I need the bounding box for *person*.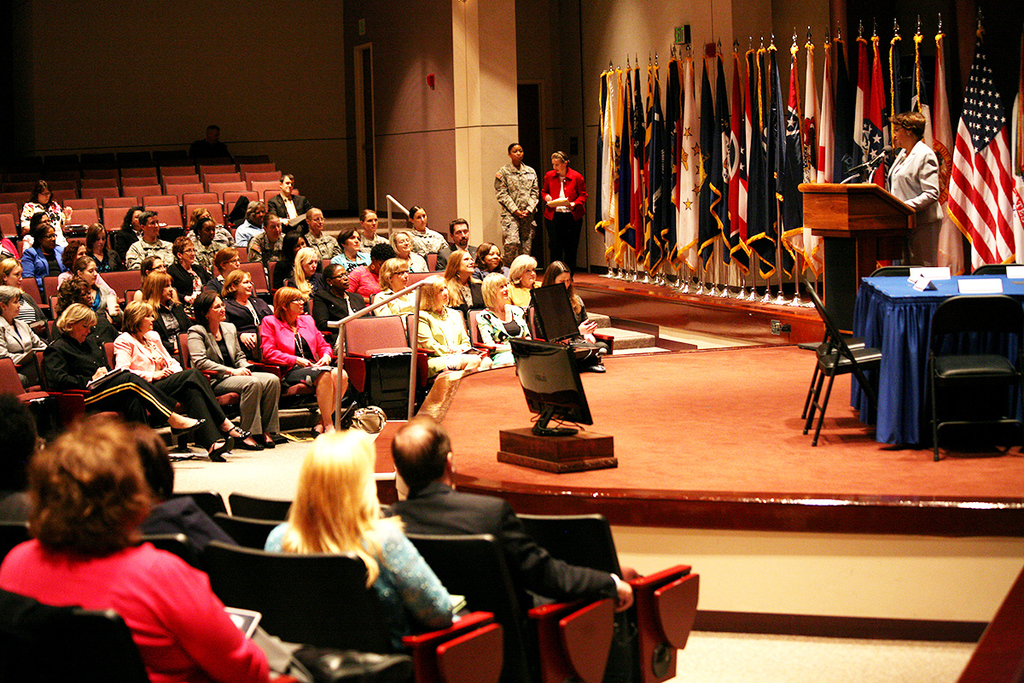
Here it is: box(300, 206, 343, 258).
